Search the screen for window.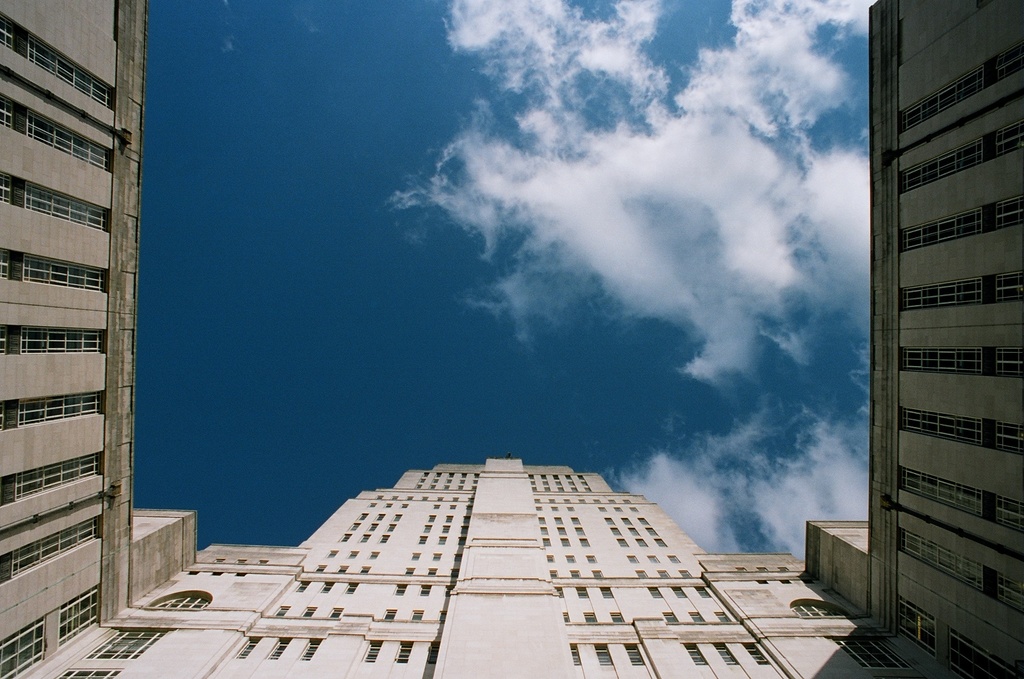
Found at (x1=464, y1=503, x2=473, y2=512).
